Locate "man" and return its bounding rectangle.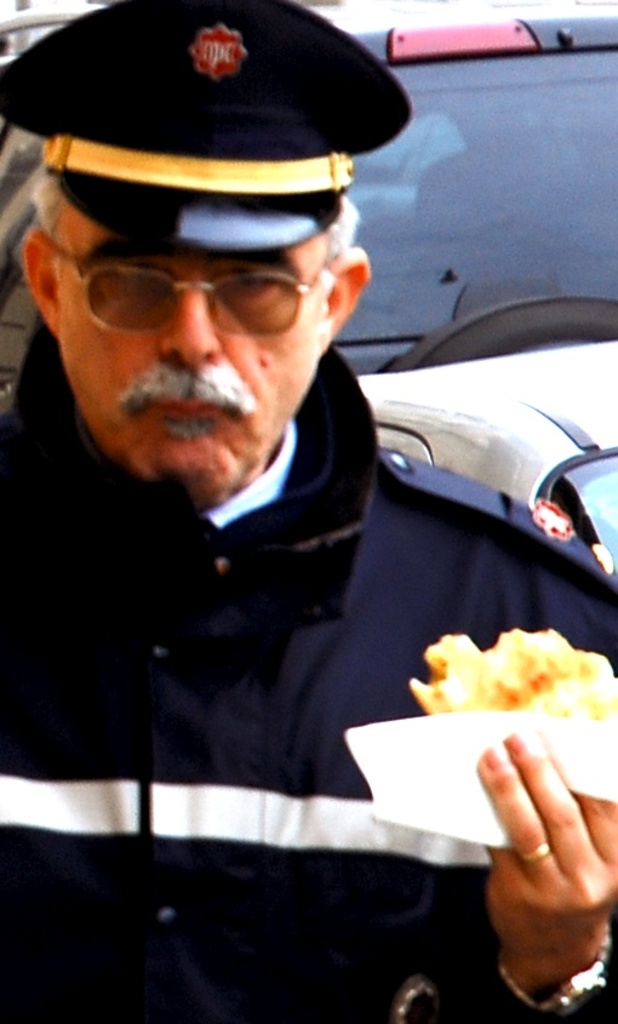
10:44:578:1014.
